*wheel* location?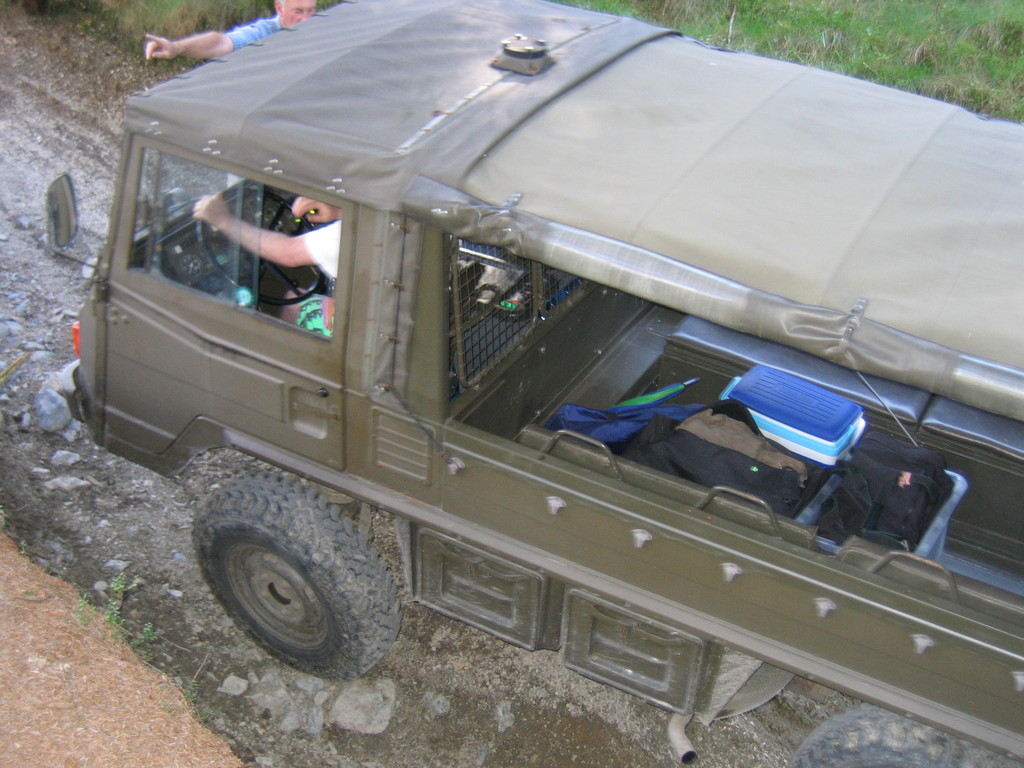
{"left": 180, "top": 484, "right": 408, "bottom": 671}
